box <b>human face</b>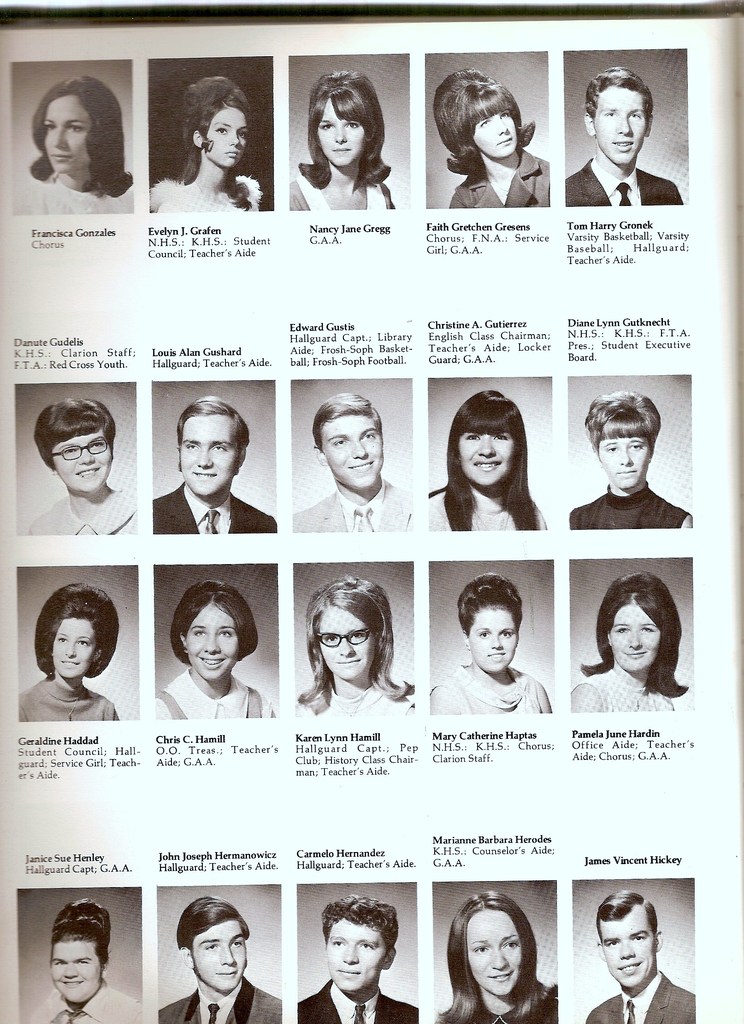
rect(457, 428, 517, 485)
